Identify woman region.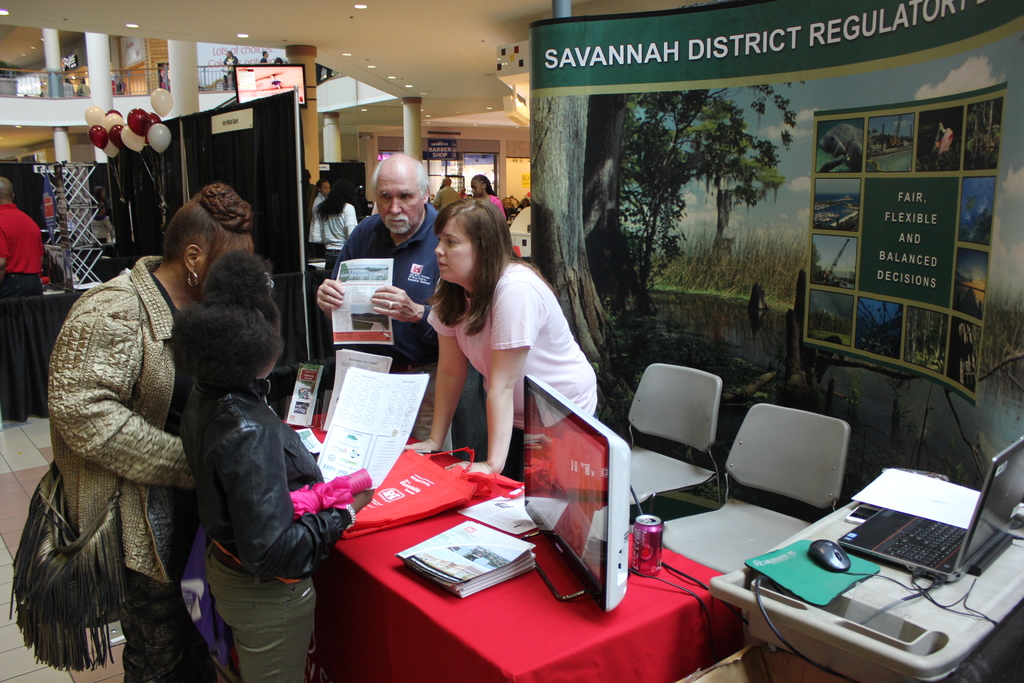
Region: <box>40,179,260,682</box>.
